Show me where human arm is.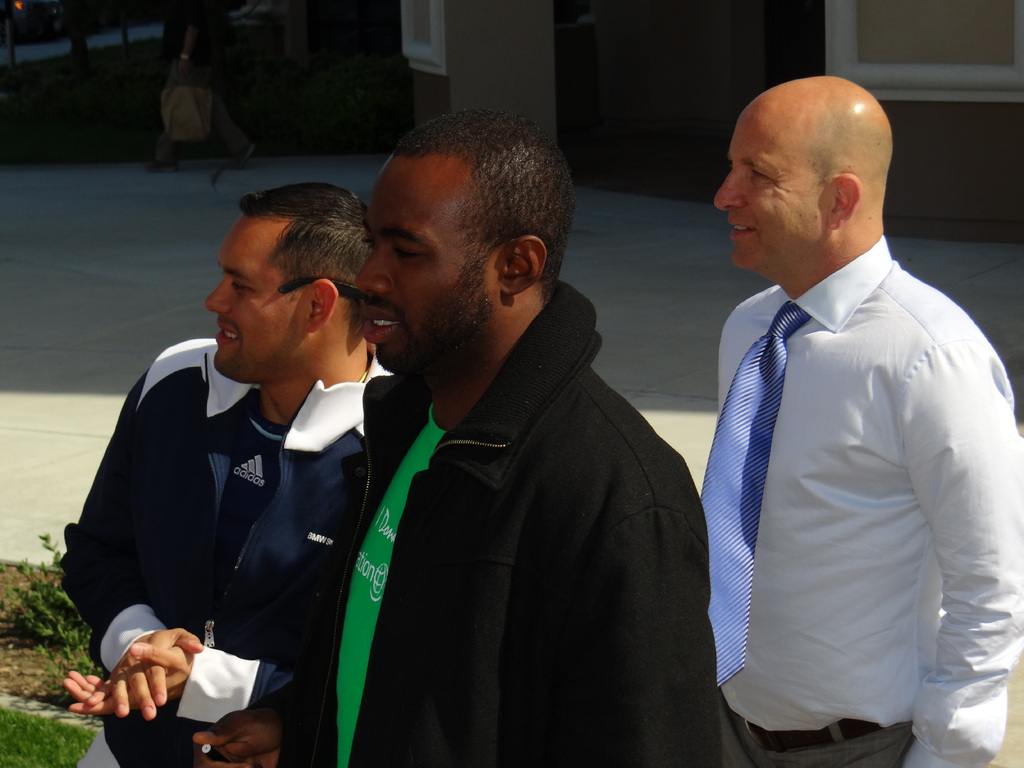
human arm is at 191/710/280/767.
